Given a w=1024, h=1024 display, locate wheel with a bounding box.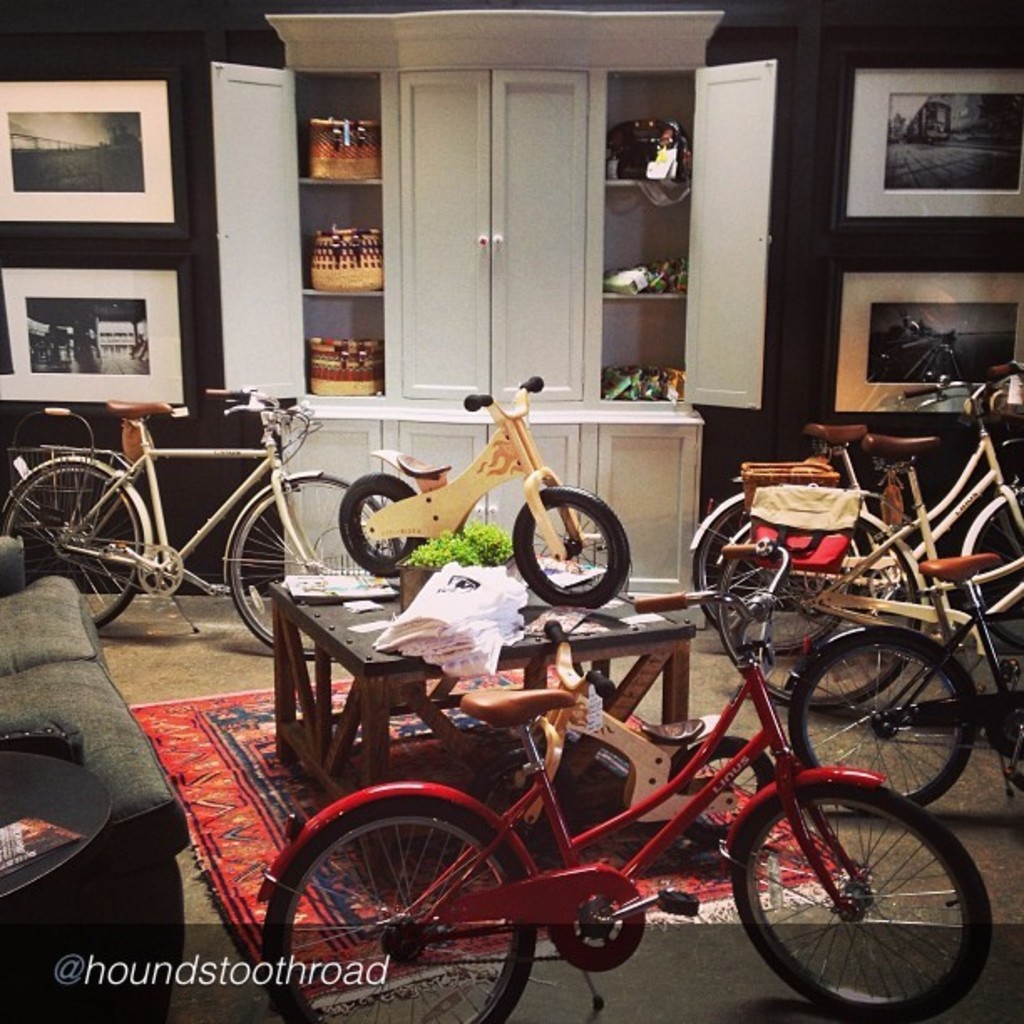
Located: [left=261, top=798, right=539, bottom=1022].
